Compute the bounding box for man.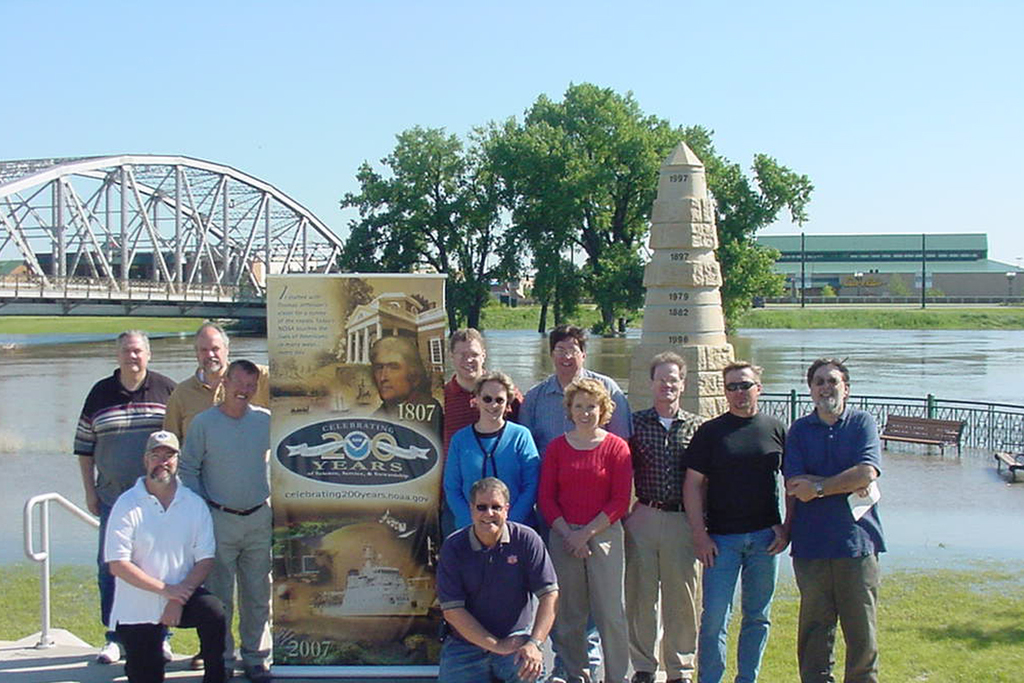
select_region(160, 317, 267, 670).
